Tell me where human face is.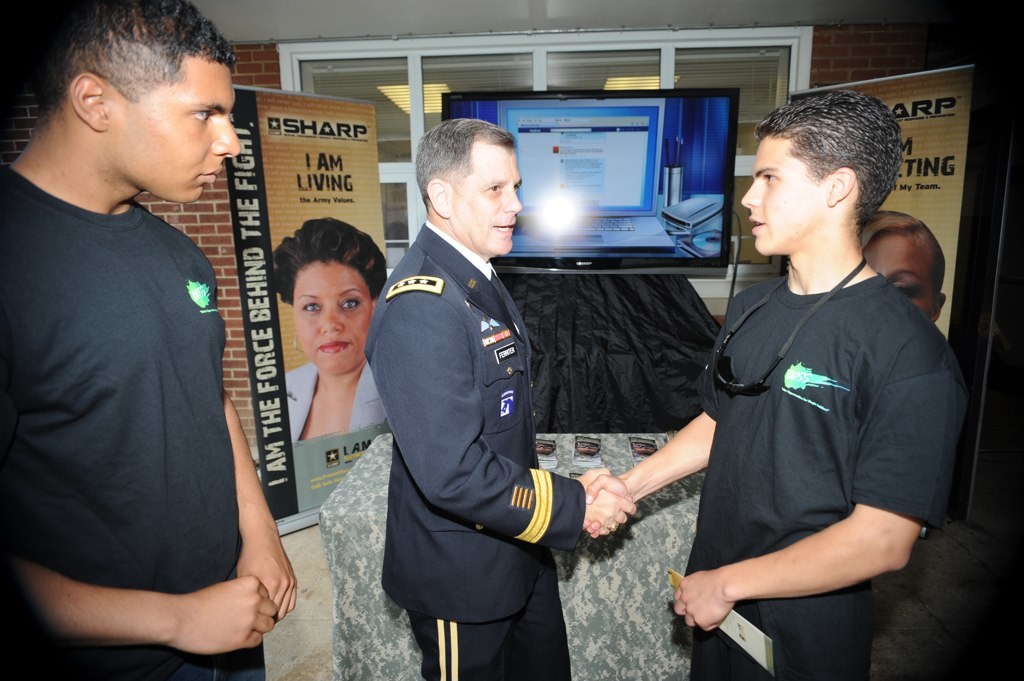
human face is at 291 259 373 376.
